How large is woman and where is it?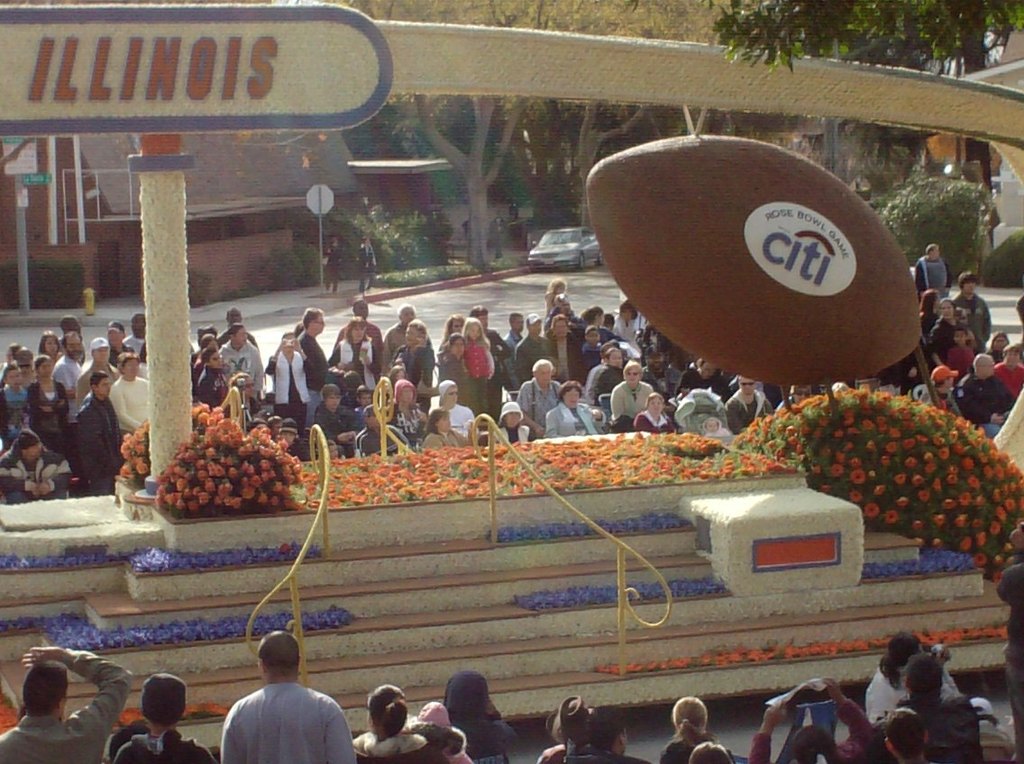
Bounding box: select_region(27, 353, 69, 452).
